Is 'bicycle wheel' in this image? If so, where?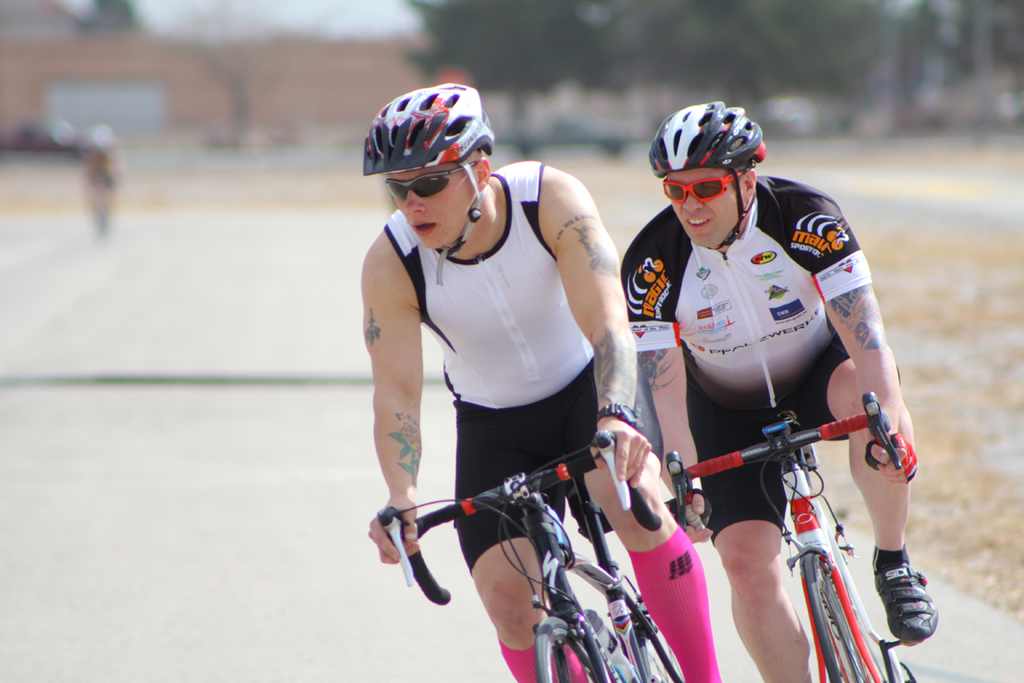
Yes, at <bbox>797, 546, 859, 682</bbox>.
